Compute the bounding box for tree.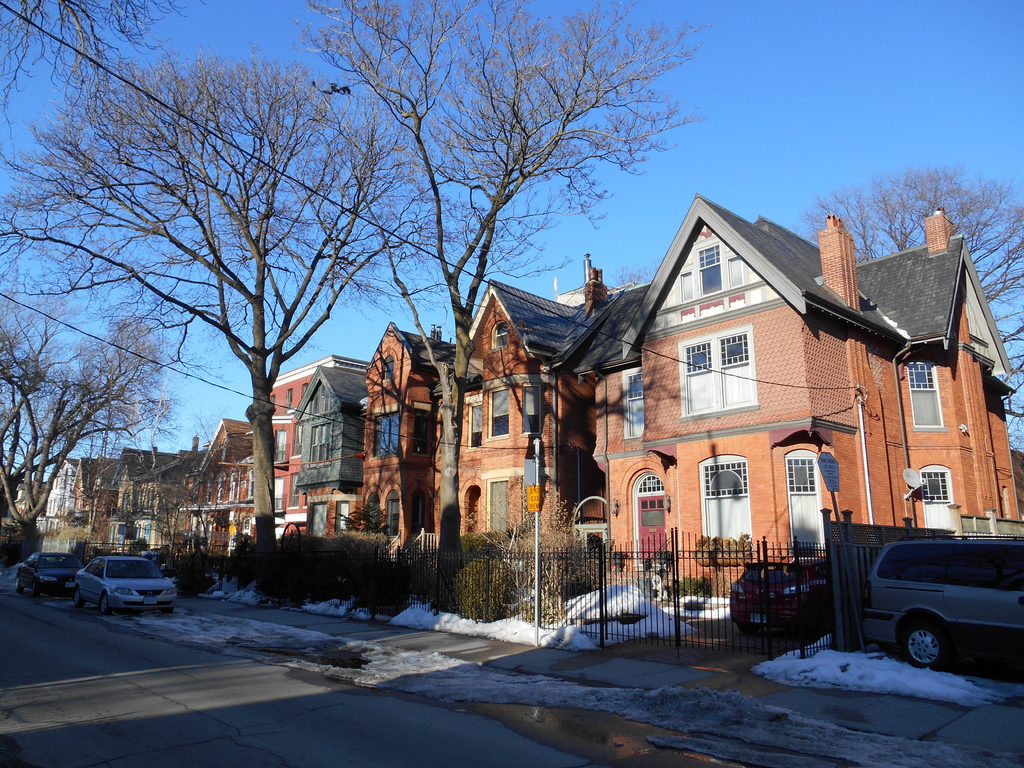
0,0,213,136.
